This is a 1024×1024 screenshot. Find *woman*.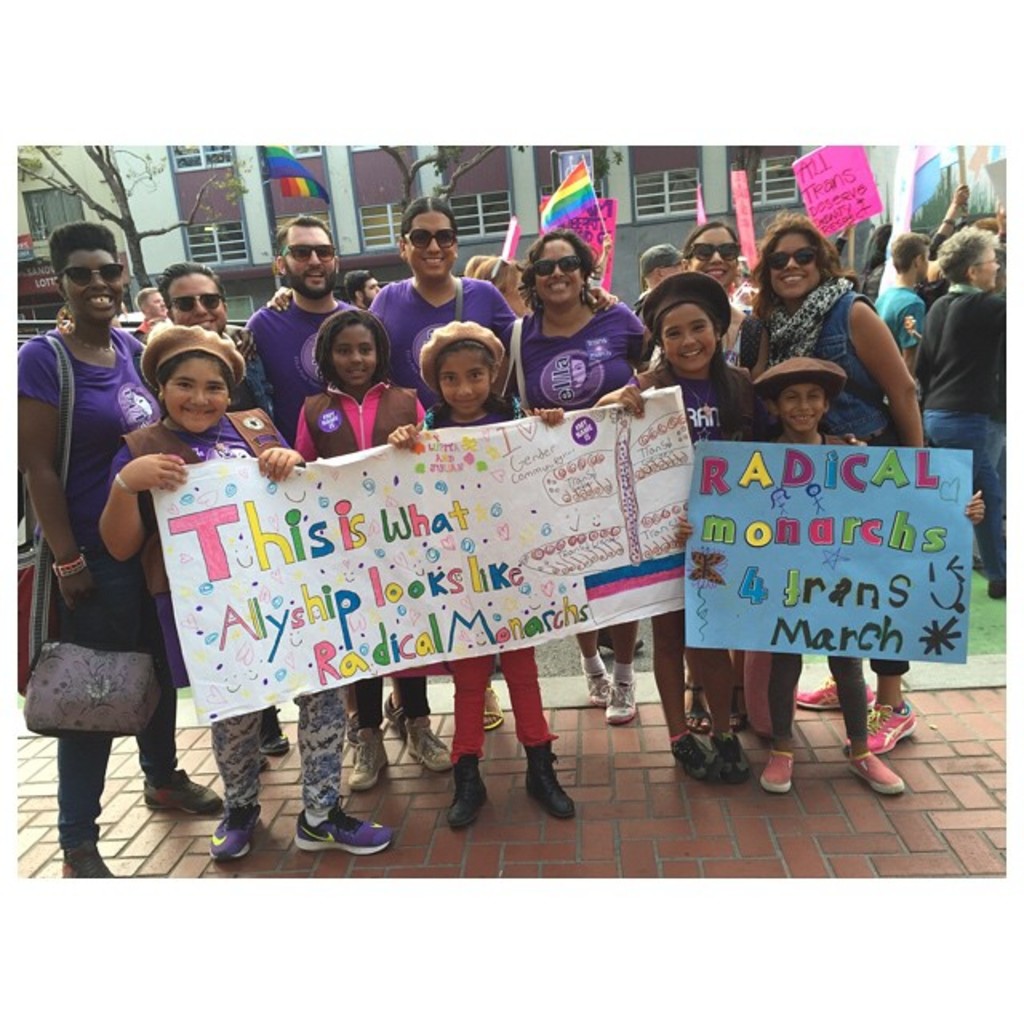
Bounding box: left=910, top=229, right=1018, bottom=606.
